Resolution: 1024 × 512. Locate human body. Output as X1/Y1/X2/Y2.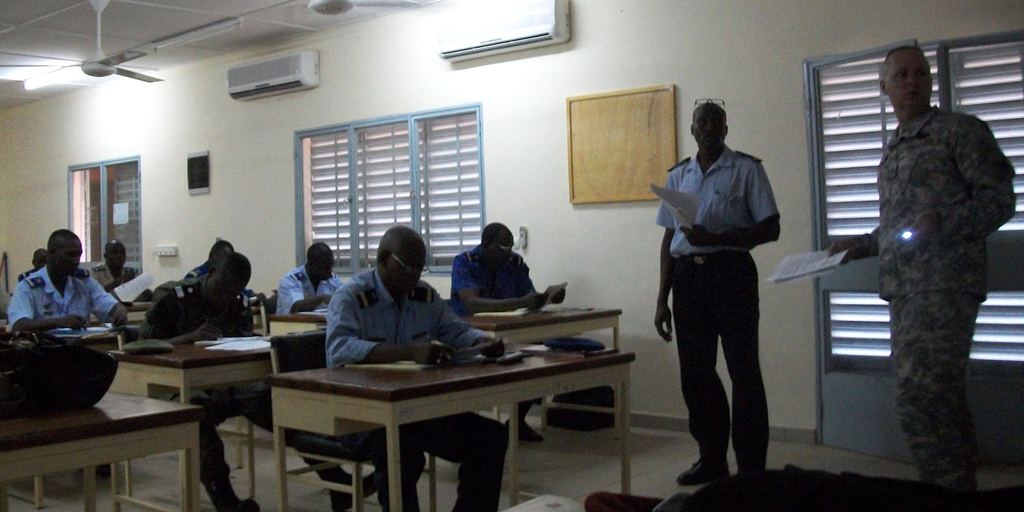
186/266/204/281.
